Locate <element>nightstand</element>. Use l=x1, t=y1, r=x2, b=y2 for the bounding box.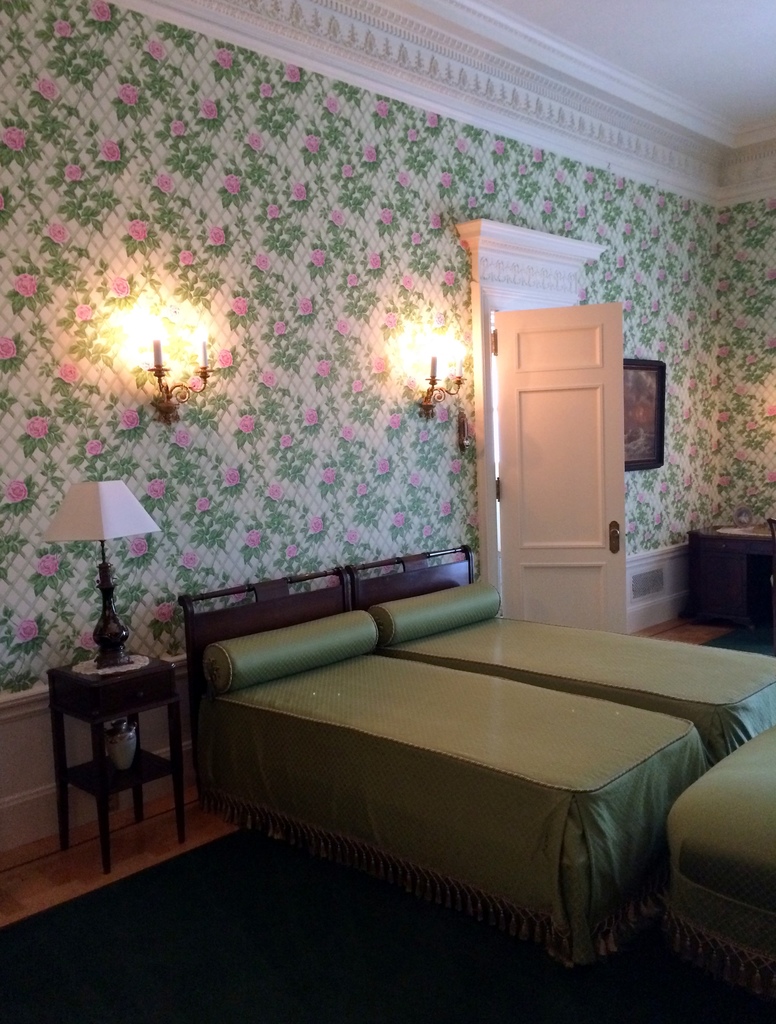
l=33, t=628, r=188, b=870.
